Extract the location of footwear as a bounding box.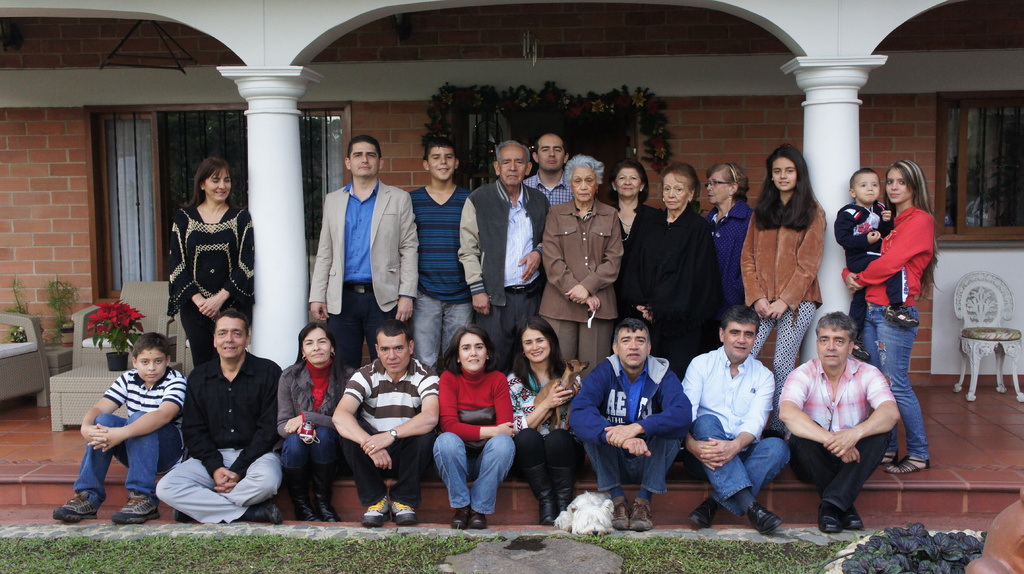
{"left": 314, "top": 481, "right": 339, "bottom": 523}.
